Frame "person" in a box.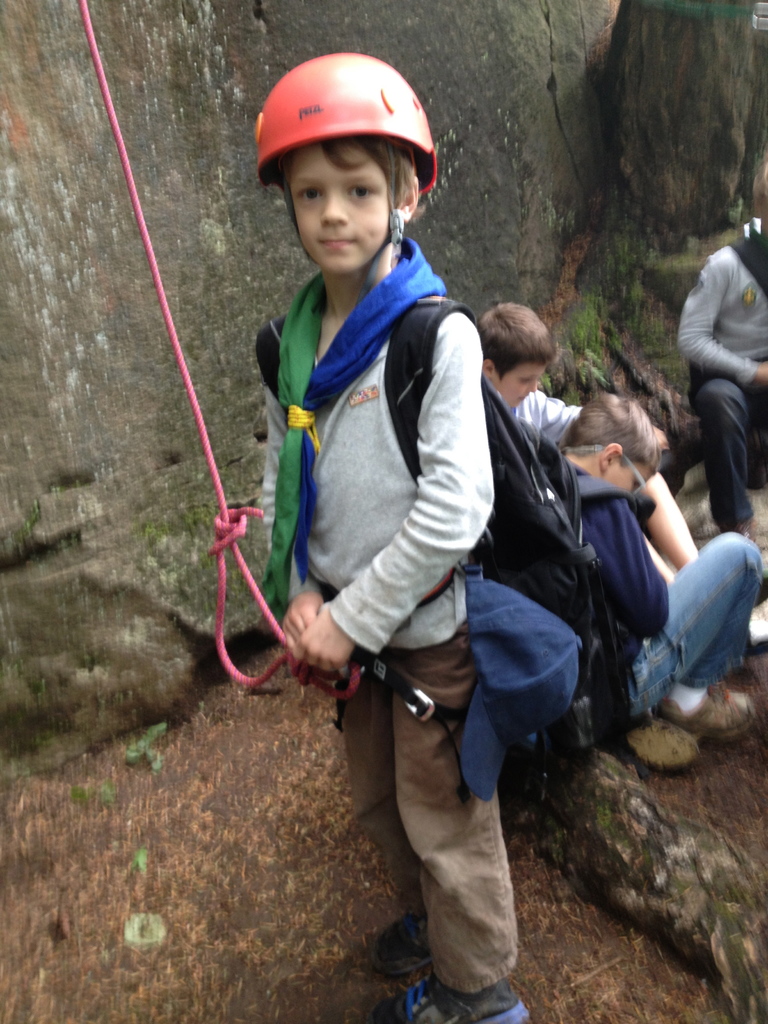
(left=476, top=296, right=583, bottom=449).
